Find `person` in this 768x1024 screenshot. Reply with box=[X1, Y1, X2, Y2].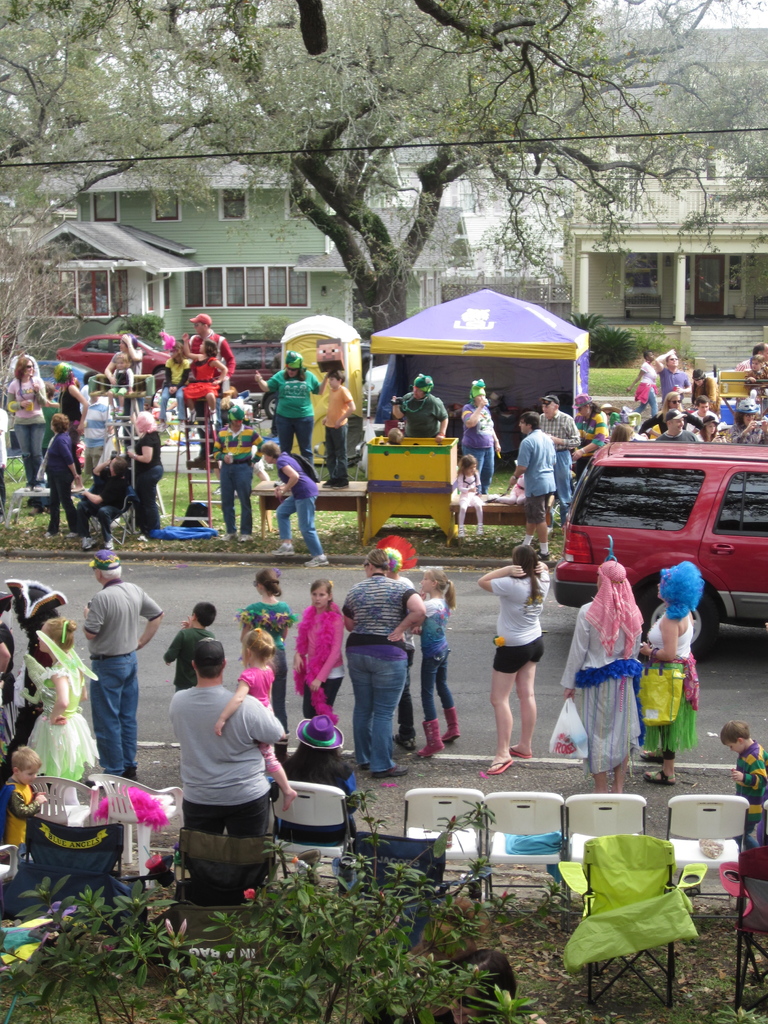
box=[76, 456, 129, 548].
